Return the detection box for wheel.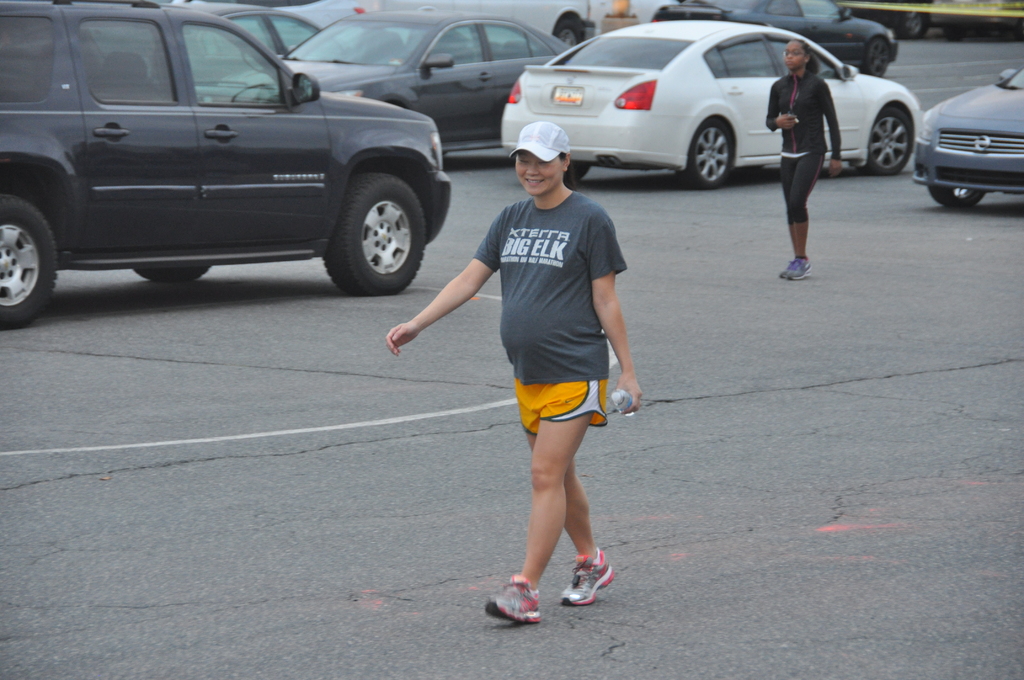
[x1=0, y1=193, x2=58, y2=330].
